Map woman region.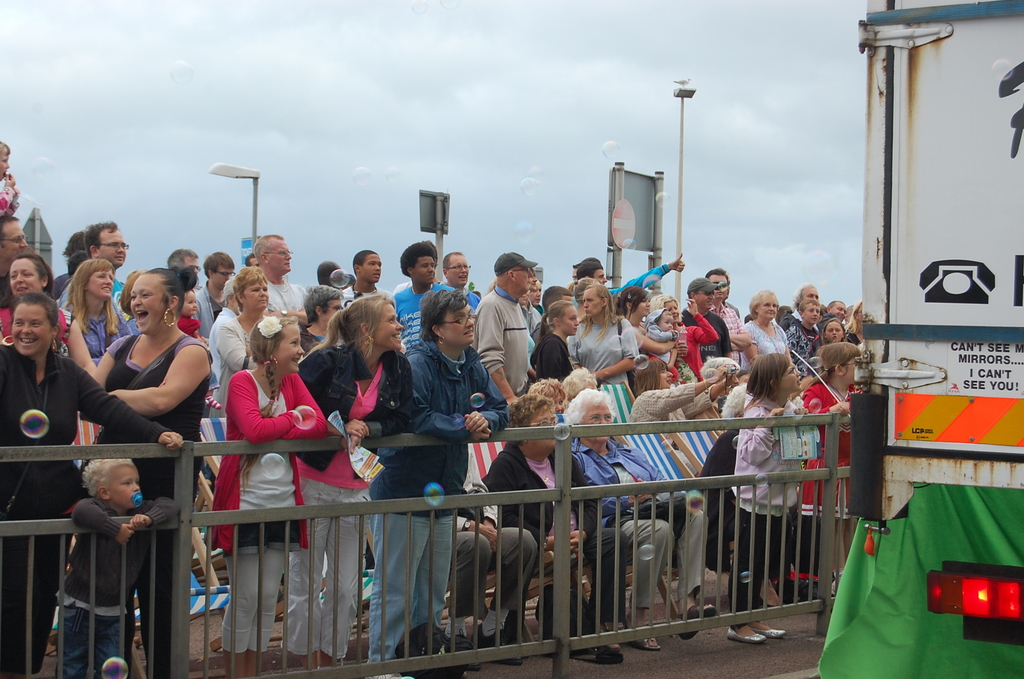
Mapped to [left=613, top=286, right=675, bottom=357].
